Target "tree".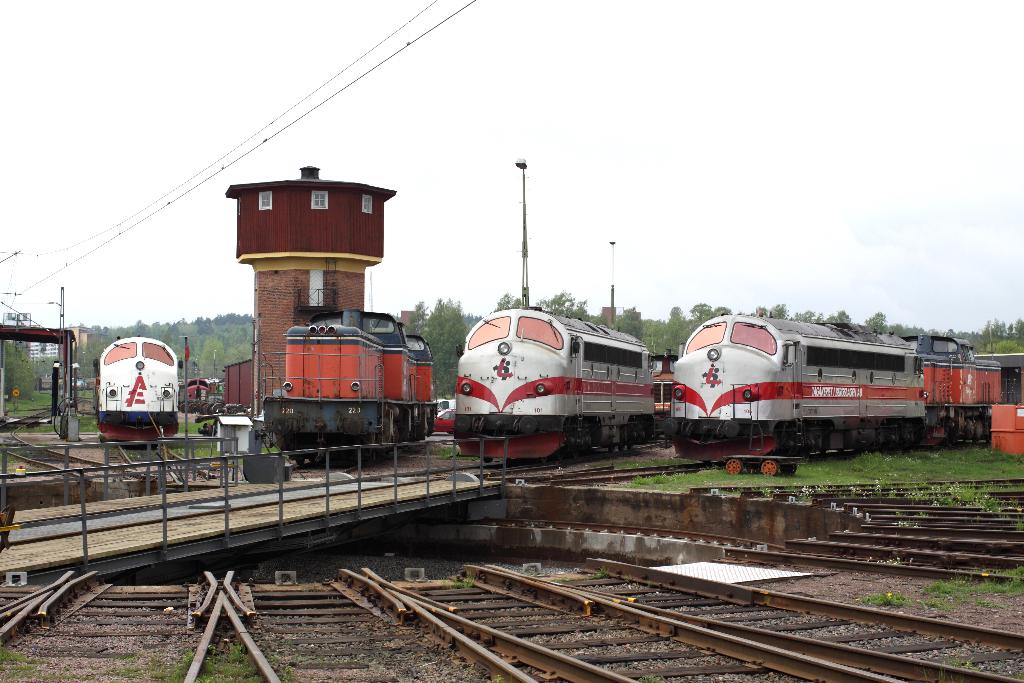
Target region: [5,333,36,399].
